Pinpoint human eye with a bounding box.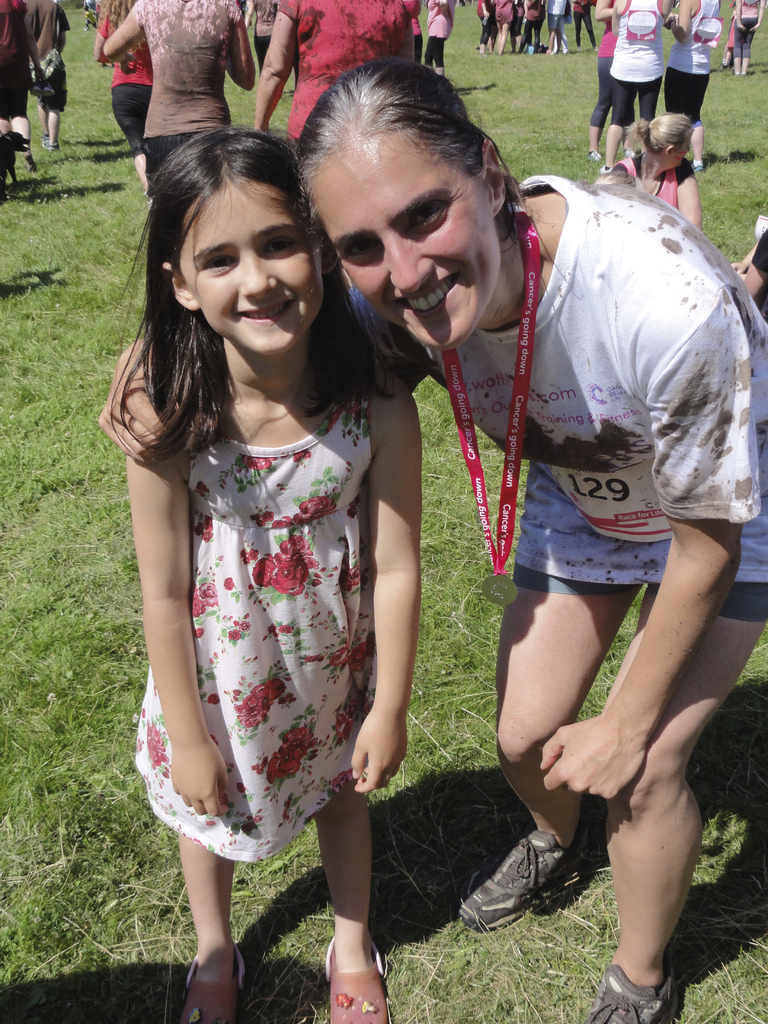
{"left": 205, "top": 255, "right": 237, "bottom": 275}.
